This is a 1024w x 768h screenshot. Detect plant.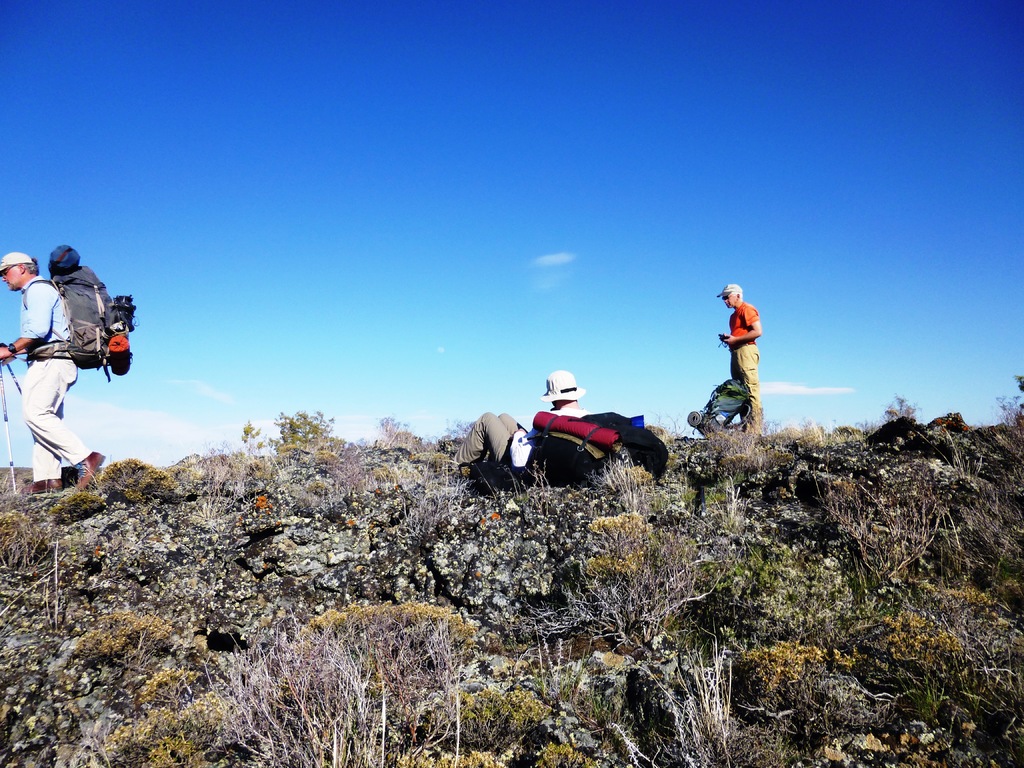
detection(730, 509, 788, 598).
